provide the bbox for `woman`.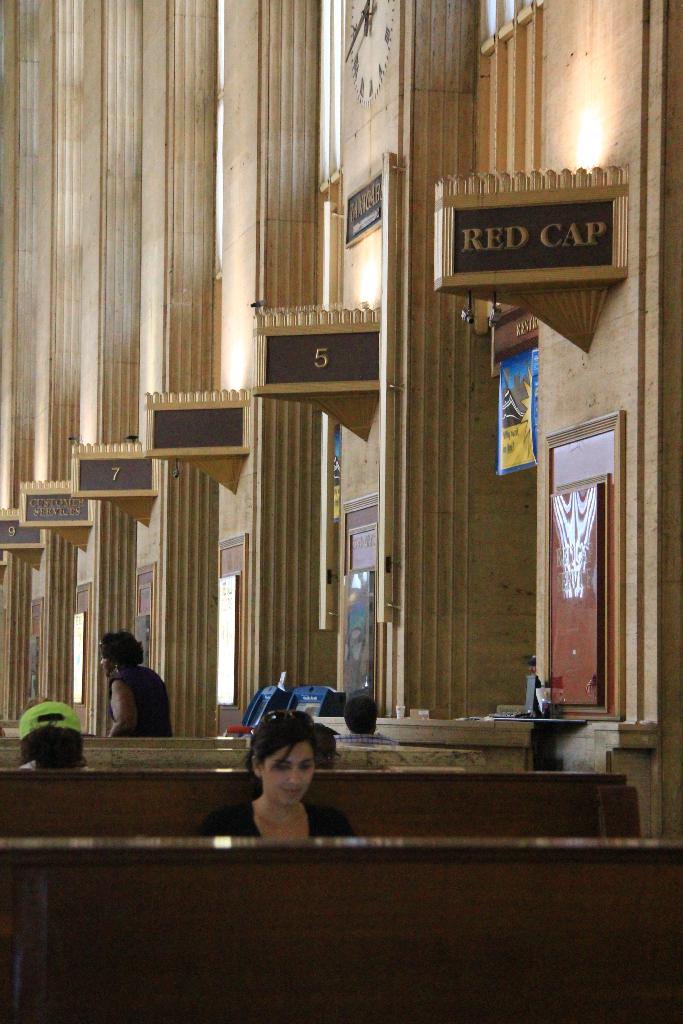
crop(193, 701, 366, 849).
